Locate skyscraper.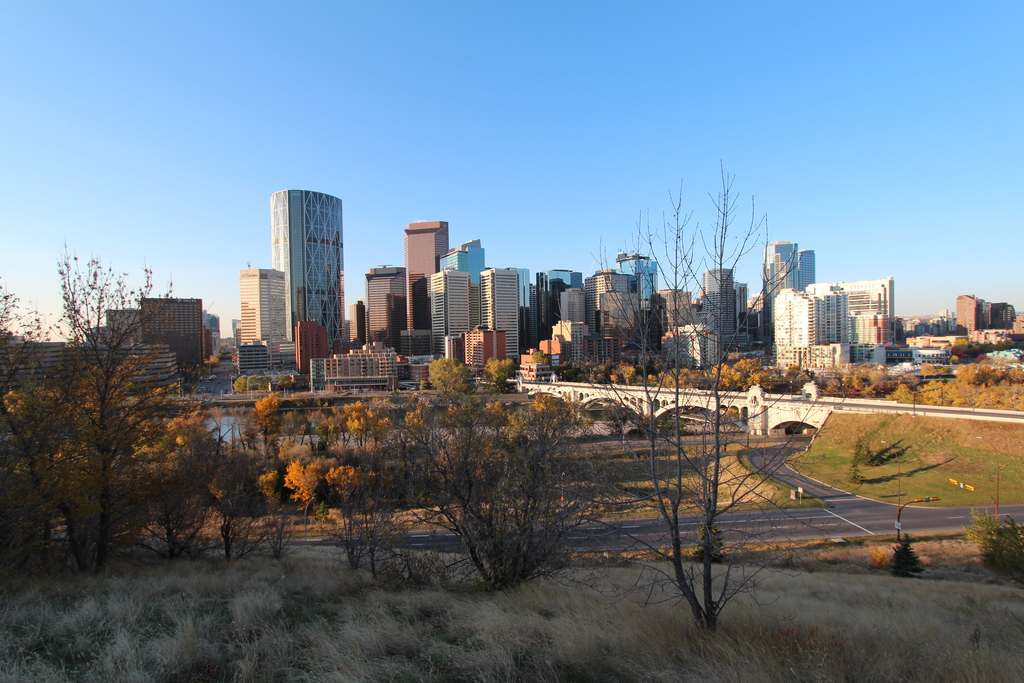
Bounding box: [231, 171, 358, 375].
